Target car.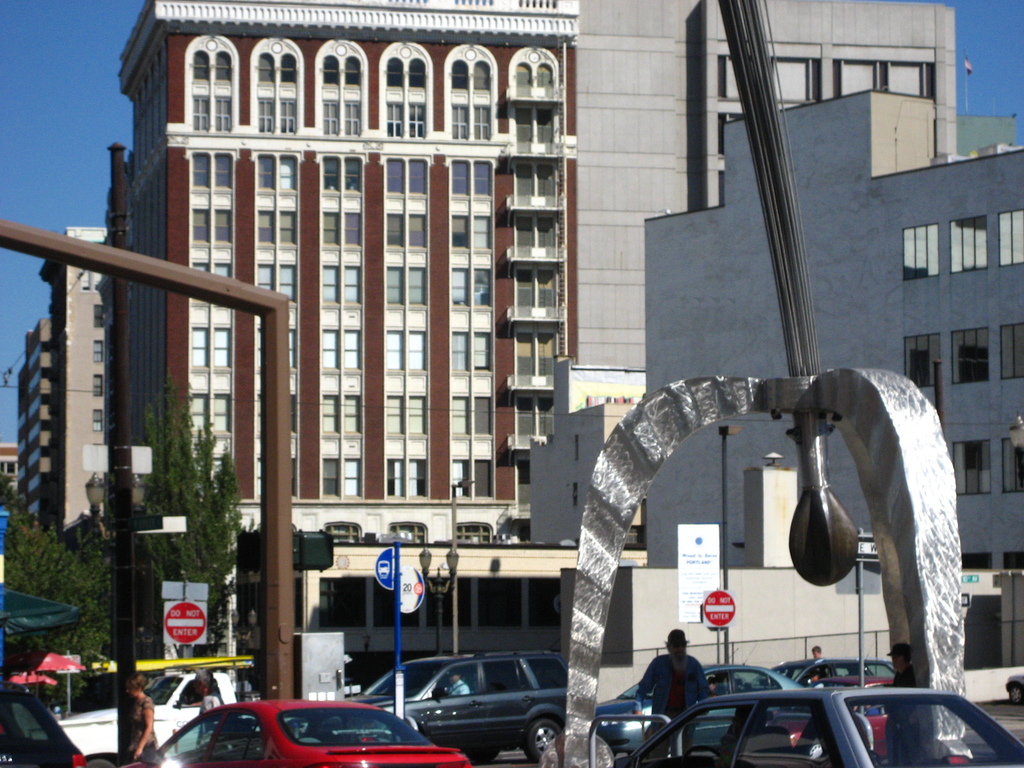
Target region: BBox(762, 679, 905, 760).
